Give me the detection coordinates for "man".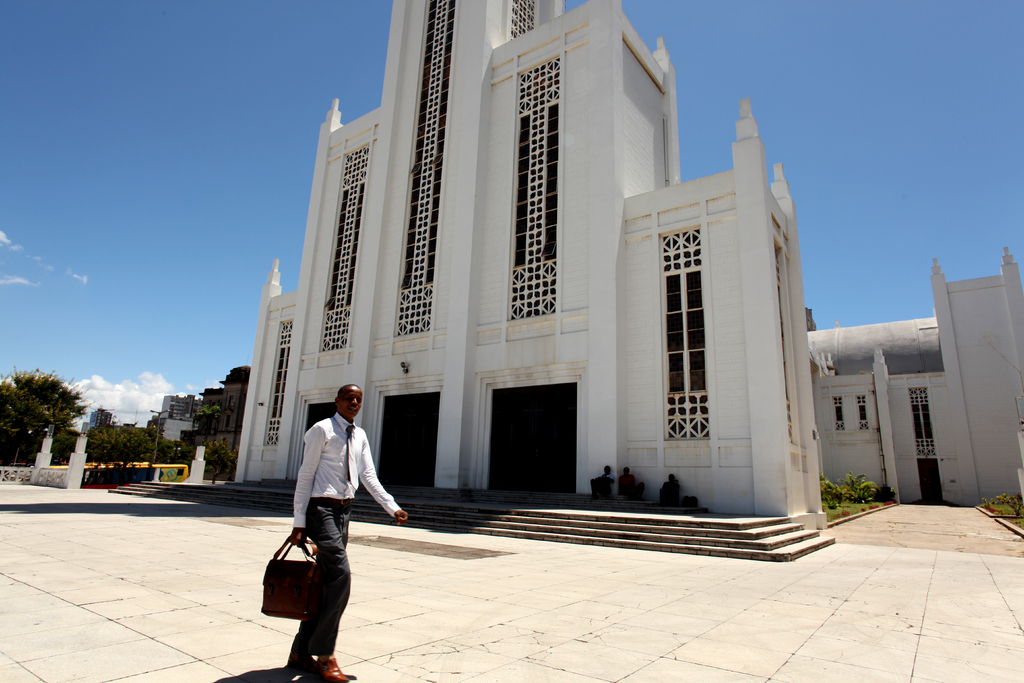
<region>591, 465, 615, 495</region>.
